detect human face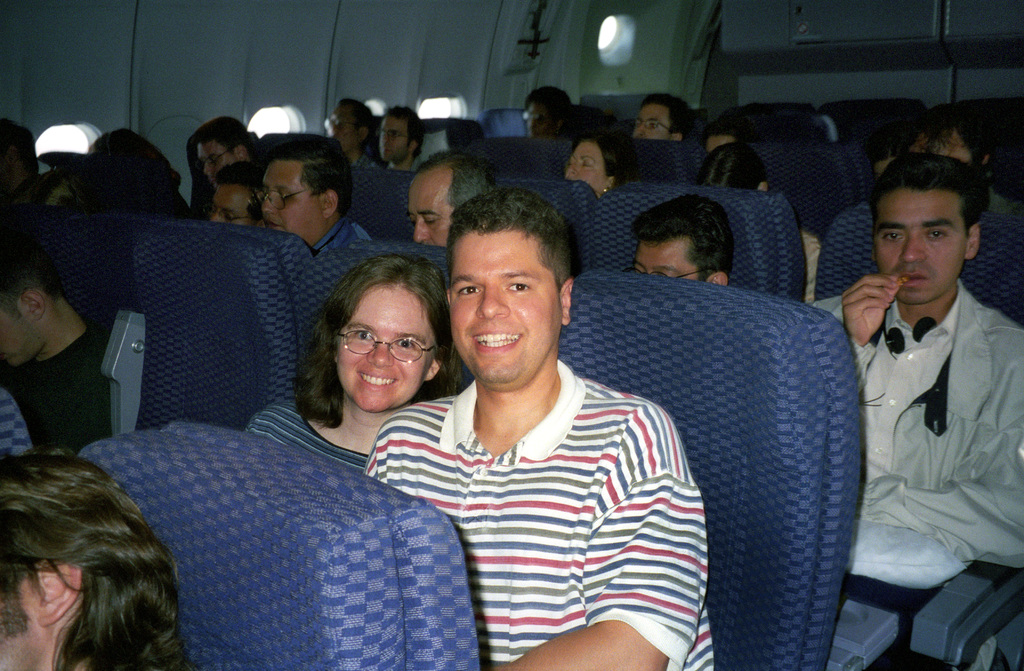
[x1=326, y1=110, x2=354, y2=149]
